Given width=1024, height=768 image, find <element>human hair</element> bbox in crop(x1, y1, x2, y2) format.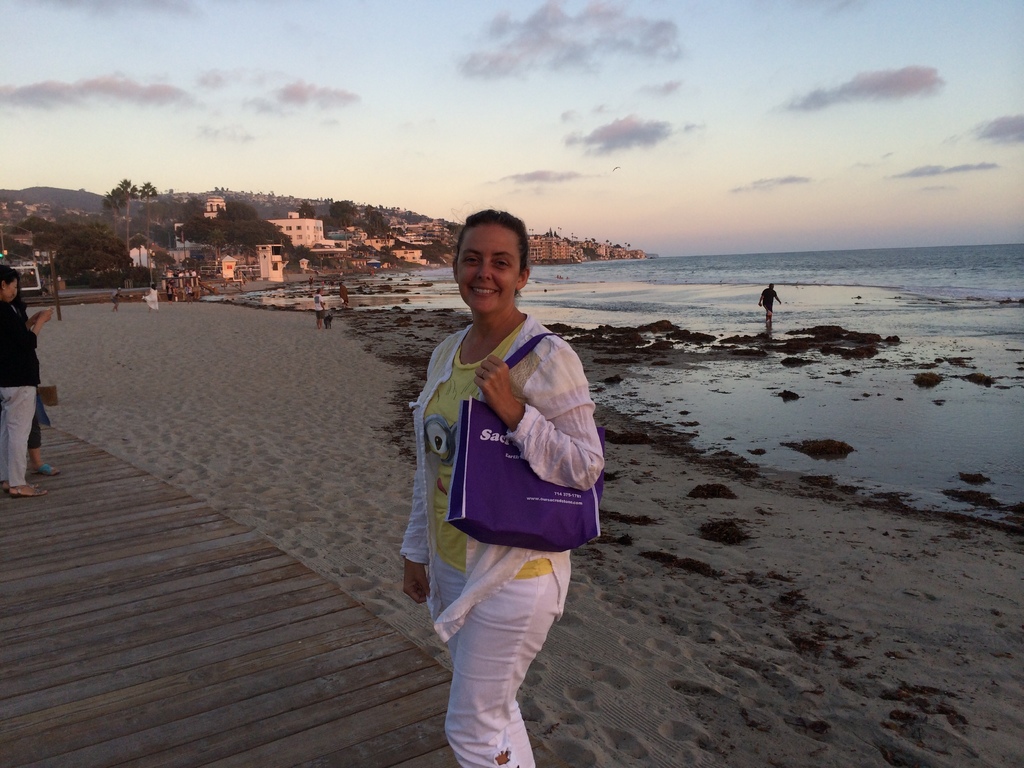
crop(0, 265, 18, 291).
